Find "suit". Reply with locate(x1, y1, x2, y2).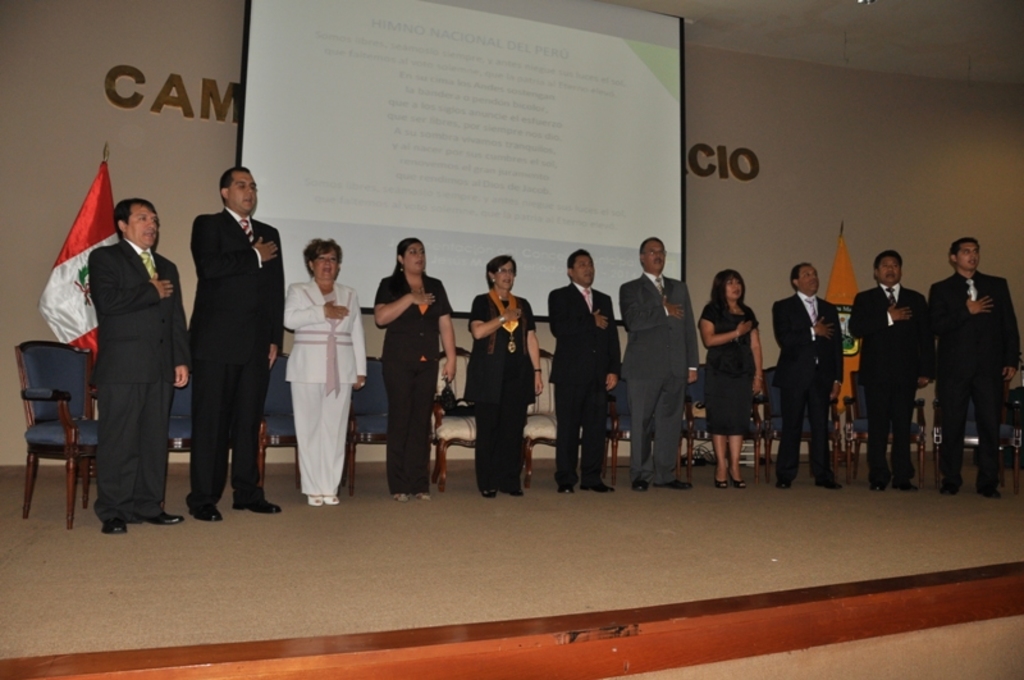
locate(769, 292, 849, 484).
